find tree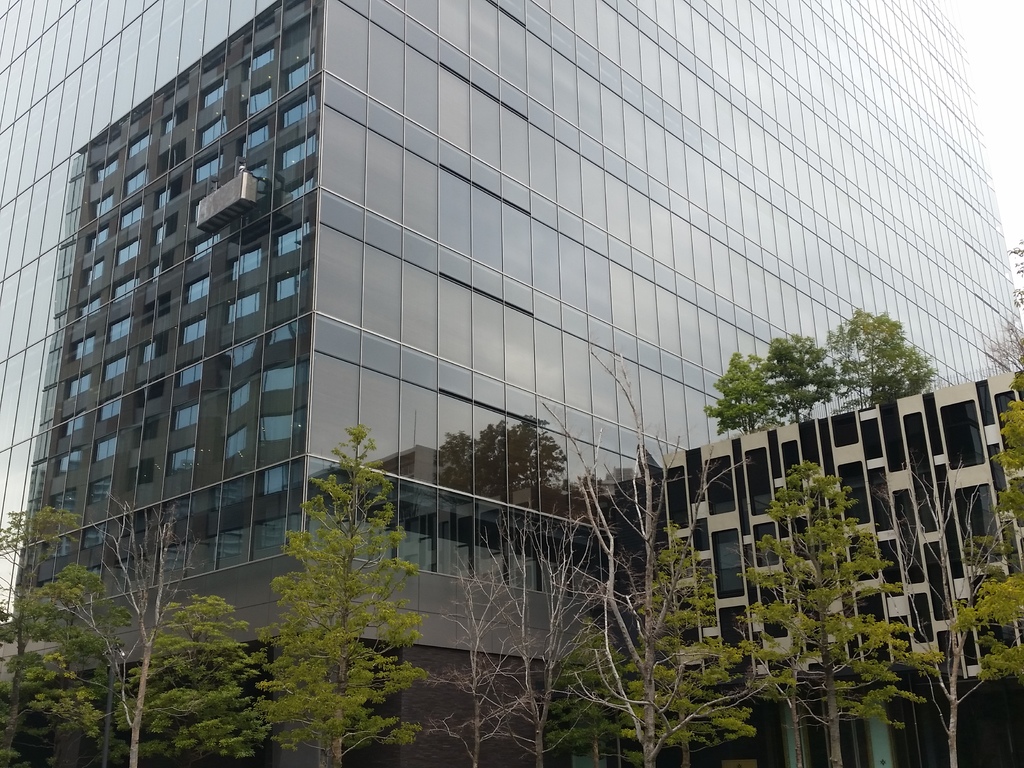
[left=990, top=238, right=1023, bottom=377]
